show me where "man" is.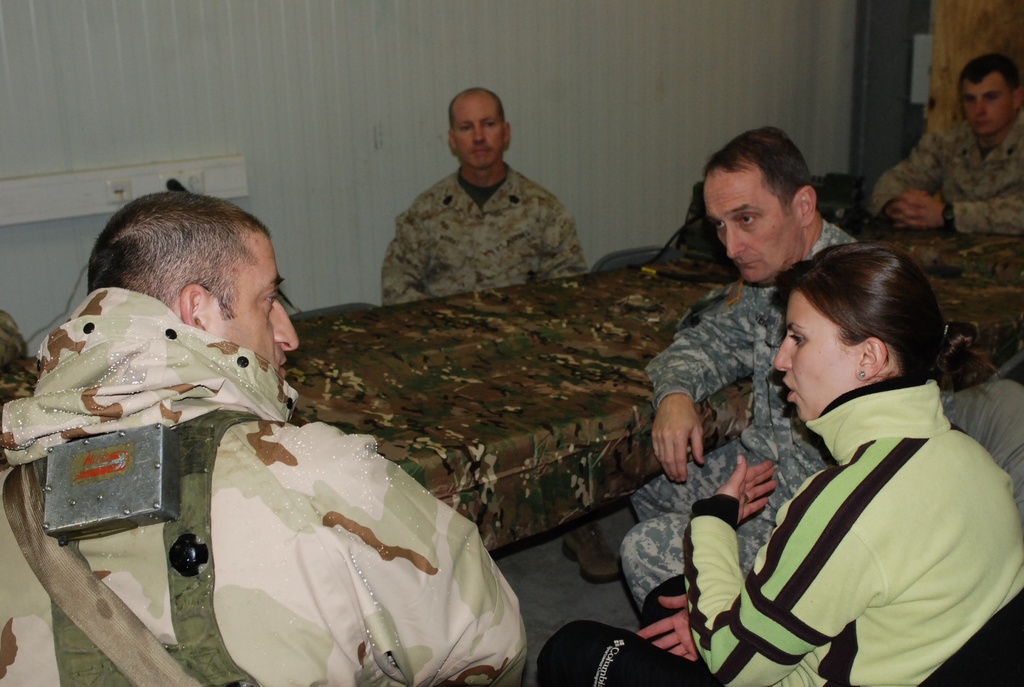
"man" is at [860, 58, 1023, 238].
